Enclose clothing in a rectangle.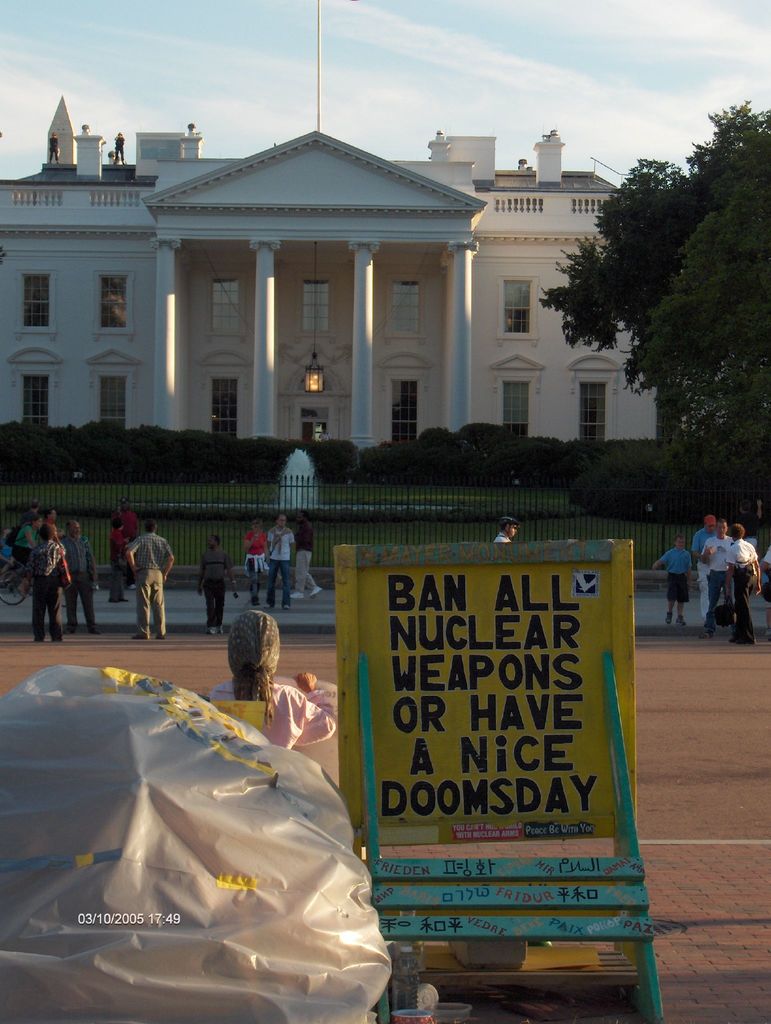
bbox=(191, 552, 234, 624).
